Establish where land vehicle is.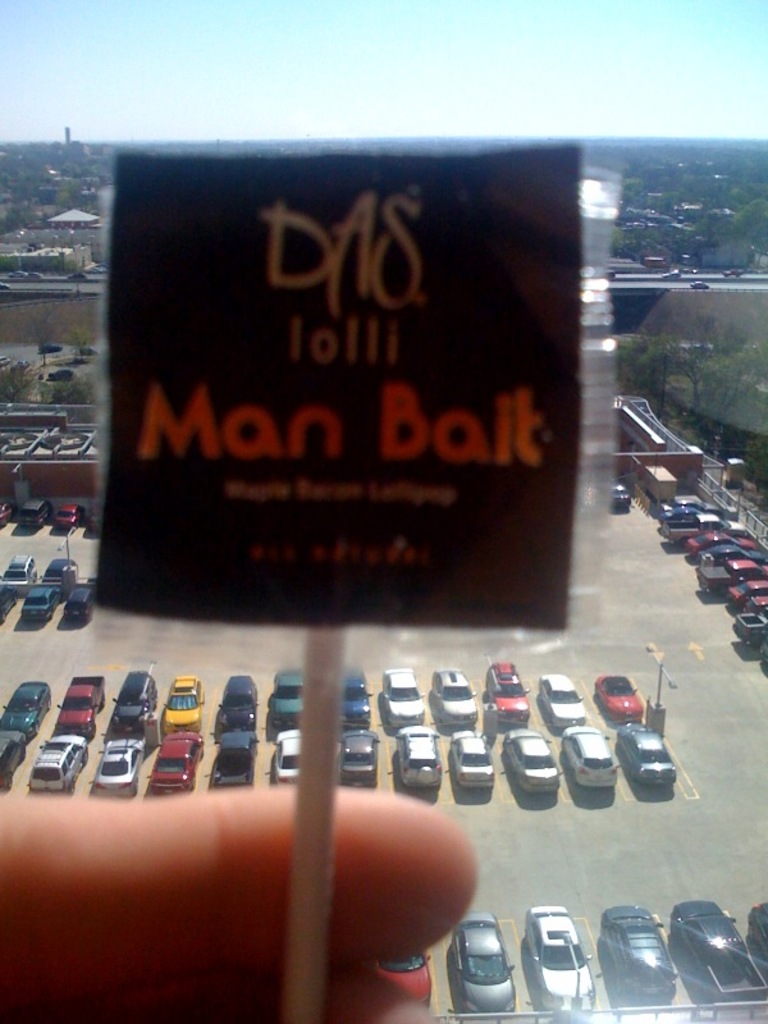
Established at (17,494,54,532).
